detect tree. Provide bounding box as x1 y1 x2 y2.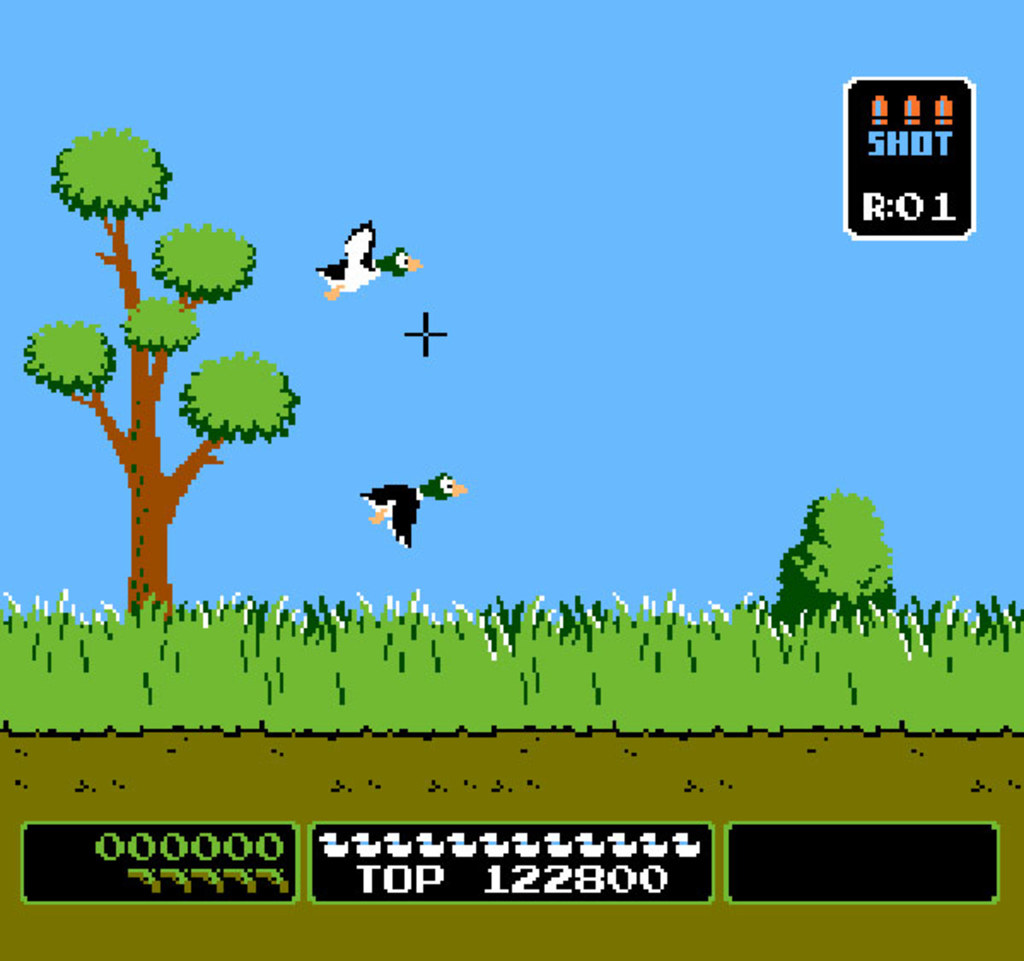
19 126 297 616.
